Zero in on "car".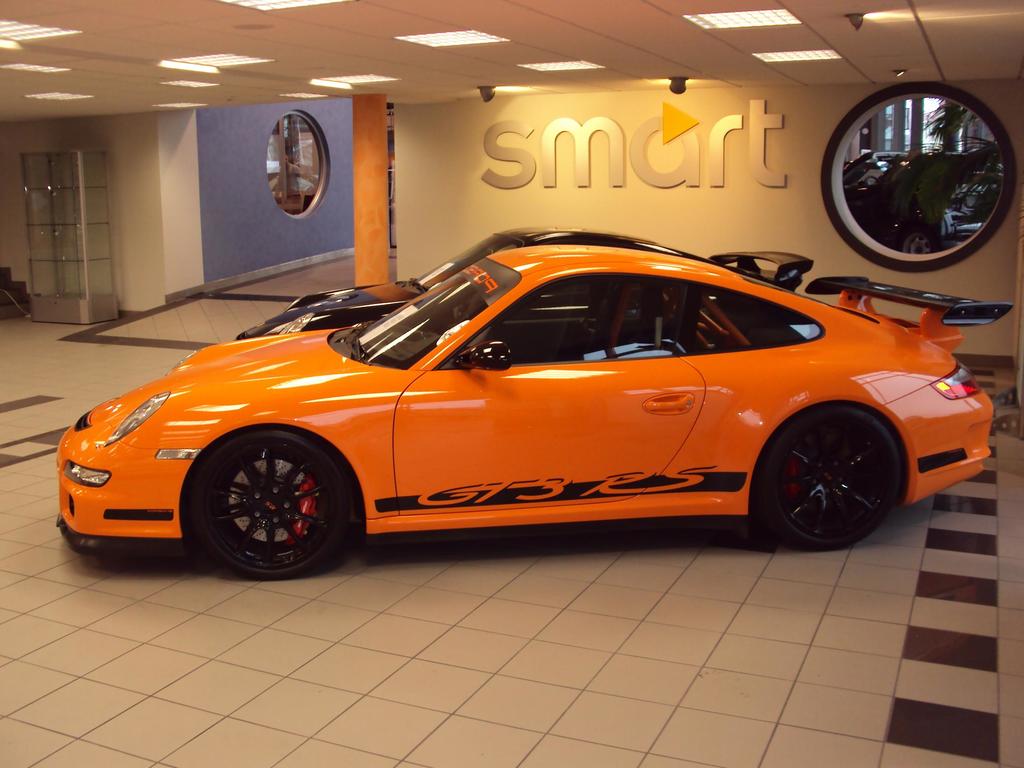
Zeroed in: x1=840, y1=150, x2=1003, y2=255.
